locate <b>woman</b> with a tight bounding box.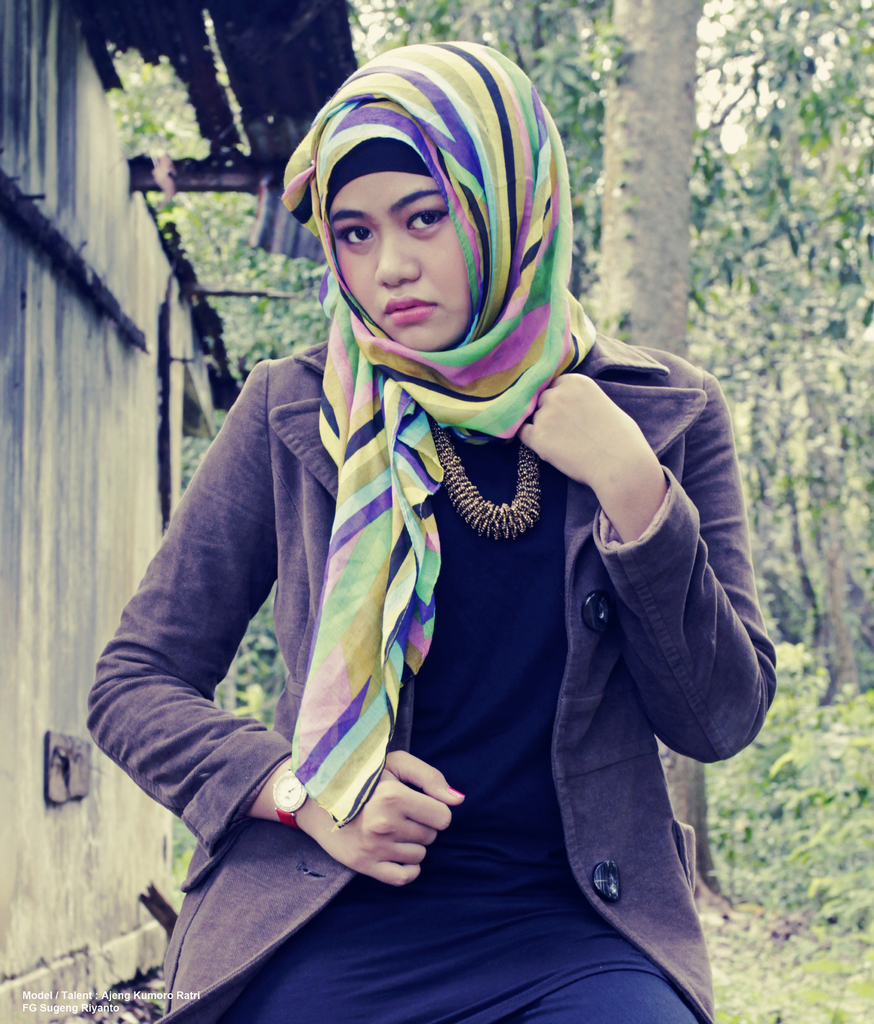
64 63 831 1012.
